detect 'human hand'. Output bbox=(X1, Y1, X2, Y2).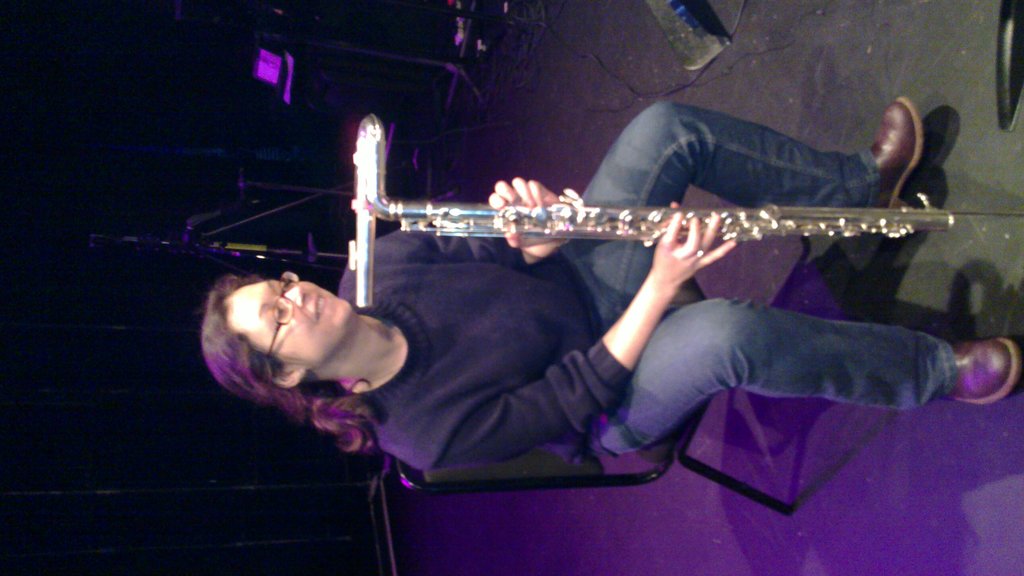
bbox=(648, 201, 738, 287).
